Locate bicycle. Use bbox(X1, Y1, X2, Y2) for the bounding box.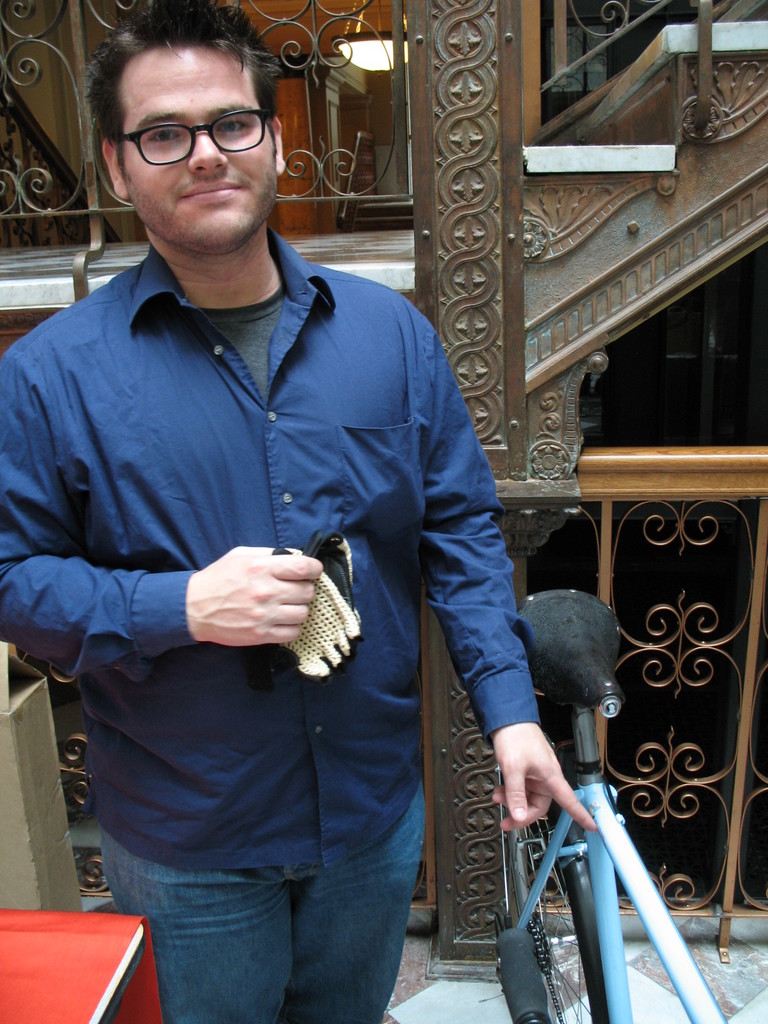
bbox(445, 460, 767, 1023).
